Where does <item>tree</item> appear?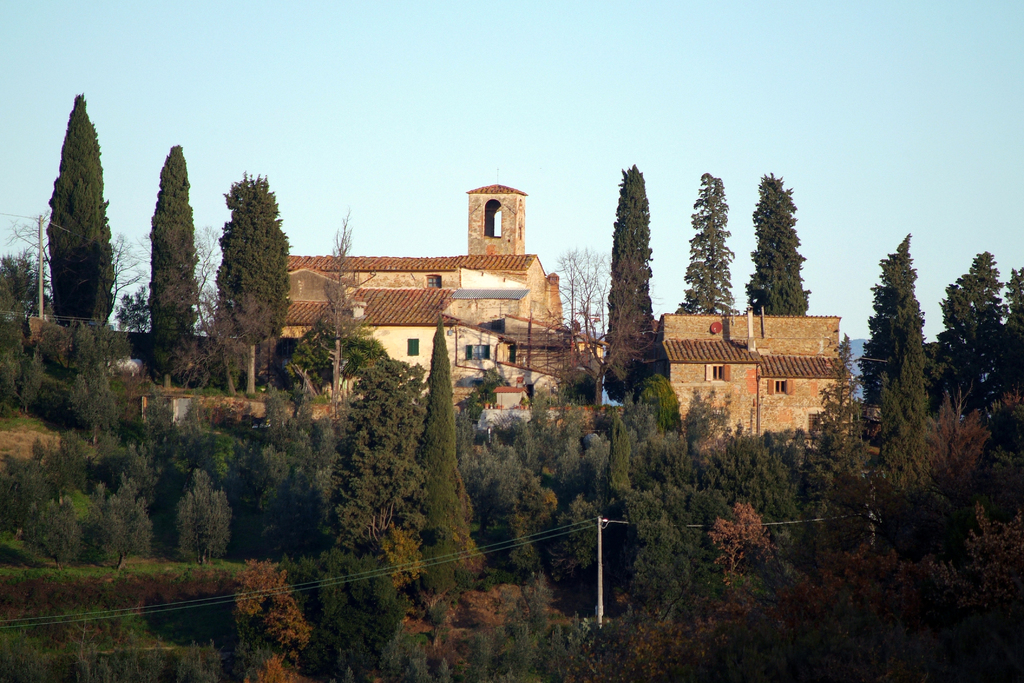
Appears at (left=866, top=388, right=998, bottom=563).
